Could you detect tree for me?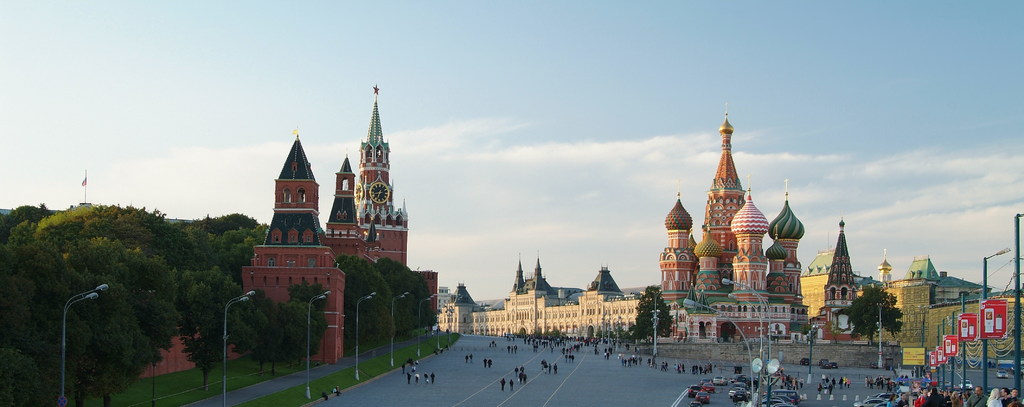
Detection result: [596, 320, 626, 341].
